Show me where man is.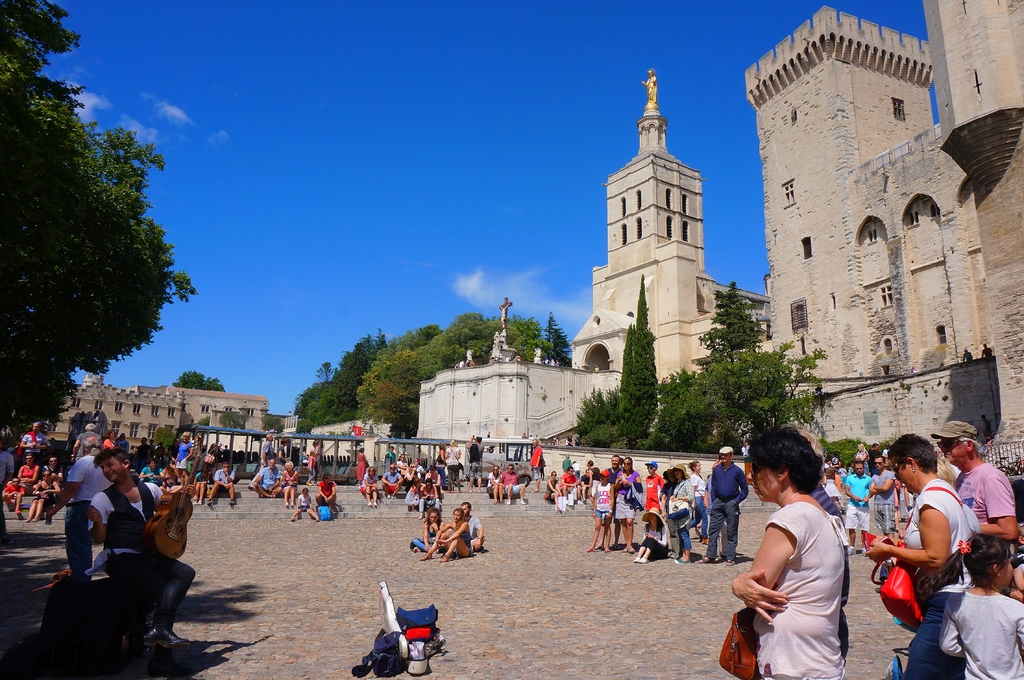
man is at {"x1": 17, "y1": 421, "x2": 47, "y2": 460}.
